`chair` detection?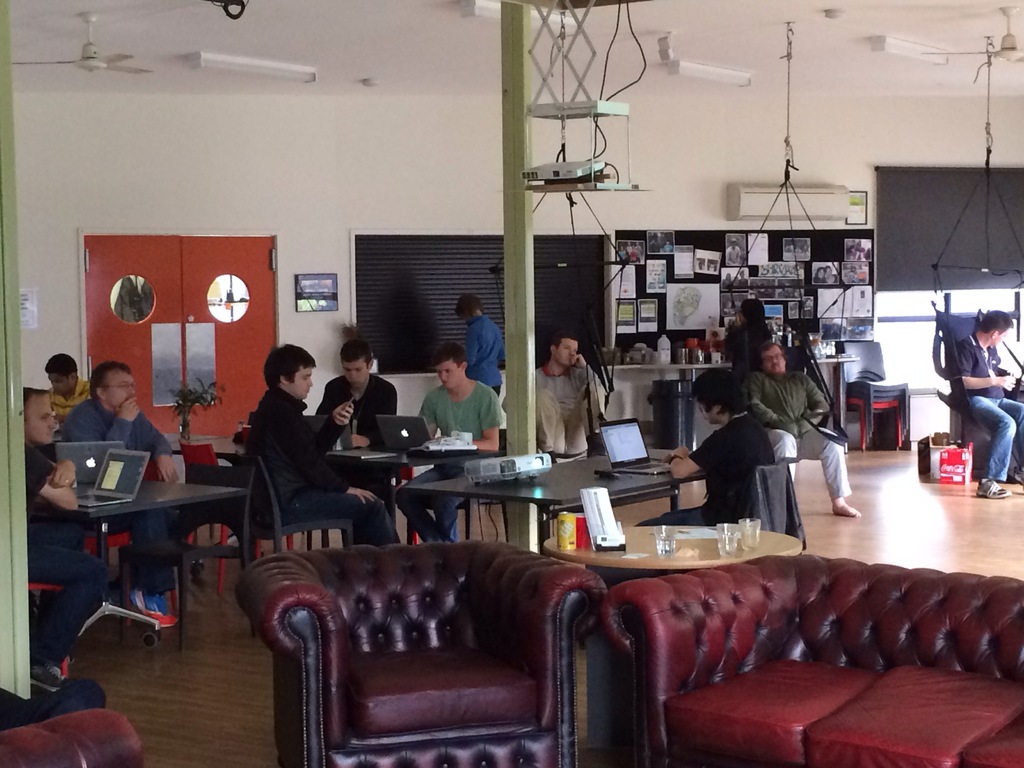
detection(20, 584, 70, 682)
